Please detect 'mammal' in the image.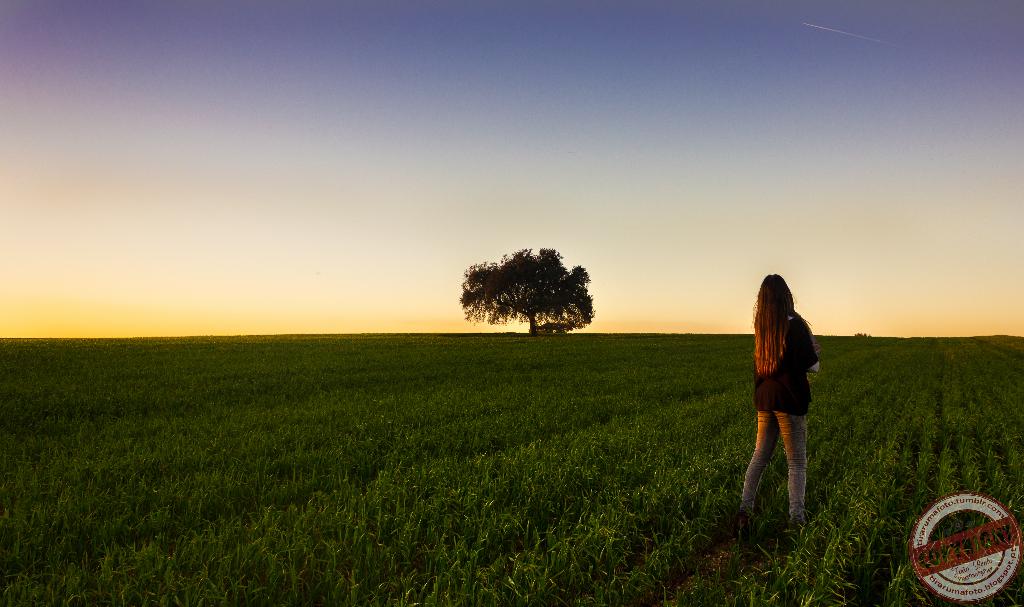
739:270:824:525.
